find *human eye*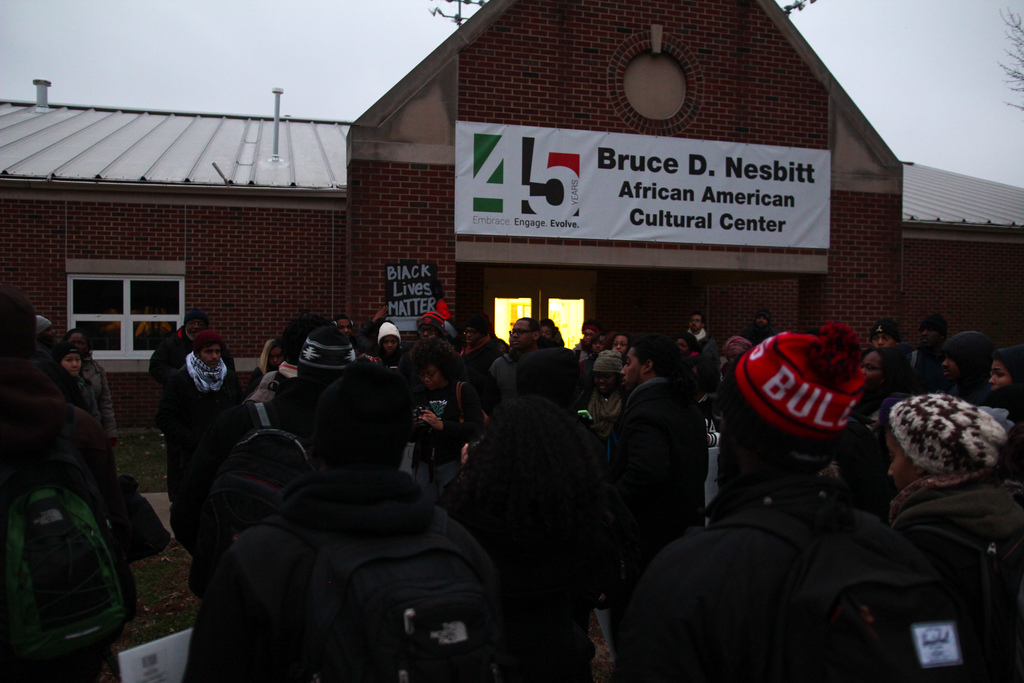
[left=872, top=335, right=878, bottom=340]
